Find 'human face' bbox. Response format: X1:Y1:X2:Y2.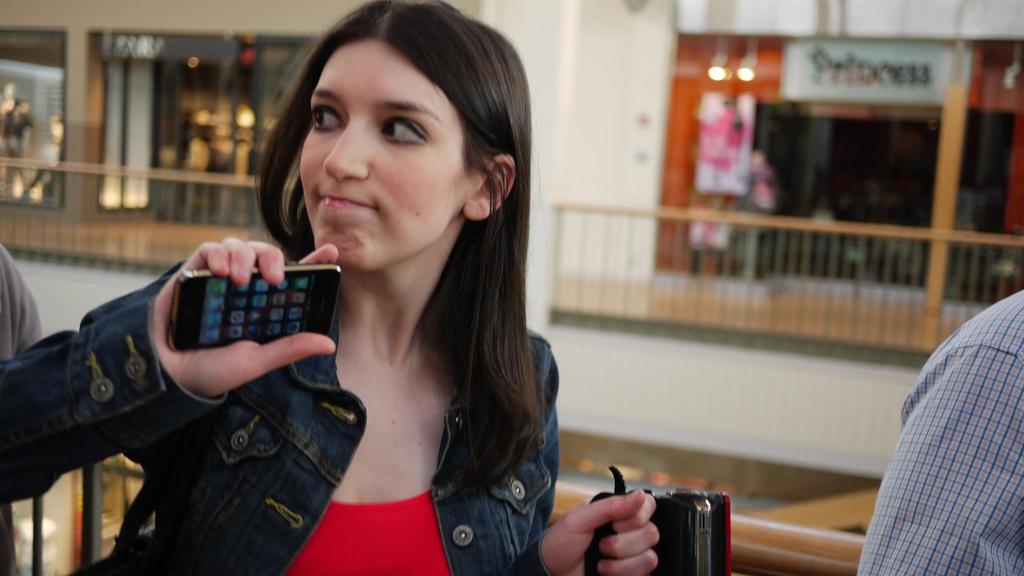
285:32:481:279.
